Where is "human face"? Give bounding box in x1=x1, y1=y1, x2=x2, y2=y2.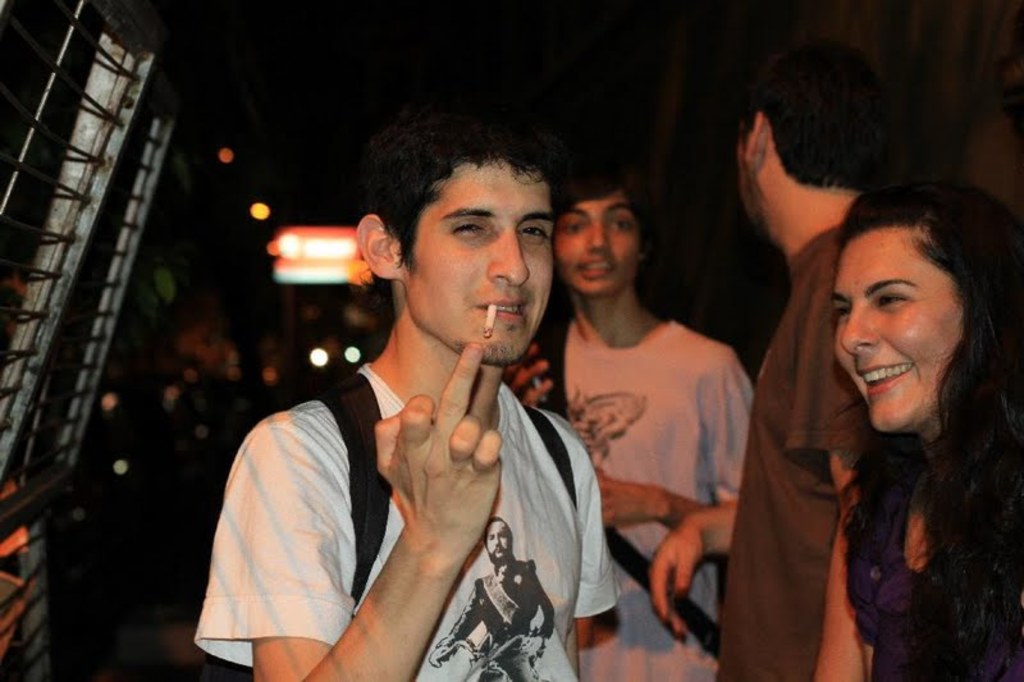
x1=828, y1=216, x2=975, y2=426.
